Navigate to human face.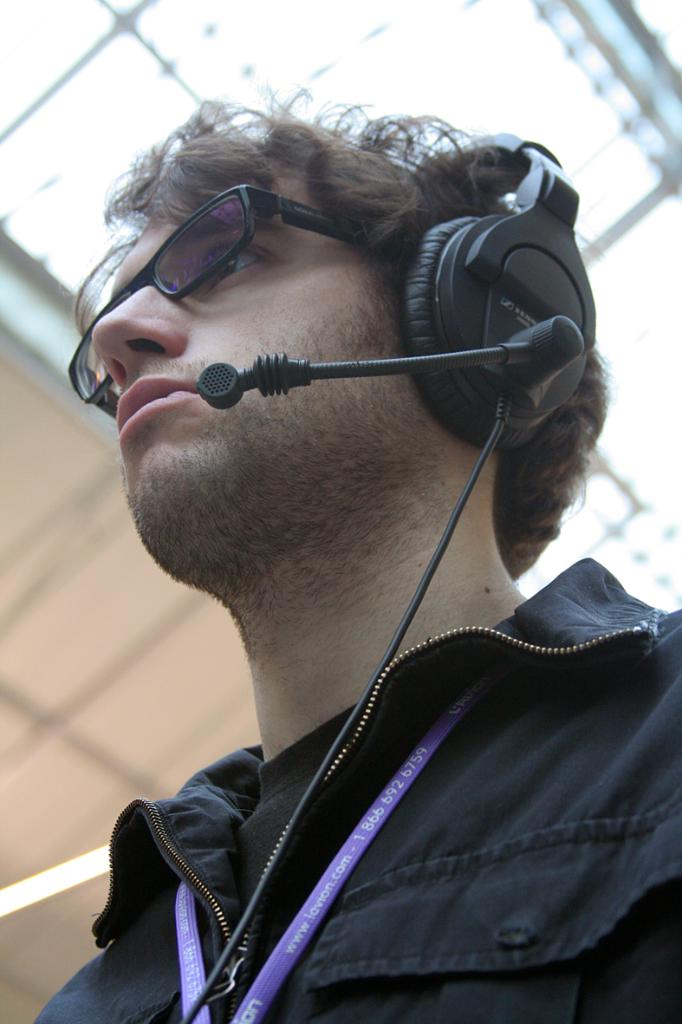
Navigation target: box(89, 161, 432, 554).
